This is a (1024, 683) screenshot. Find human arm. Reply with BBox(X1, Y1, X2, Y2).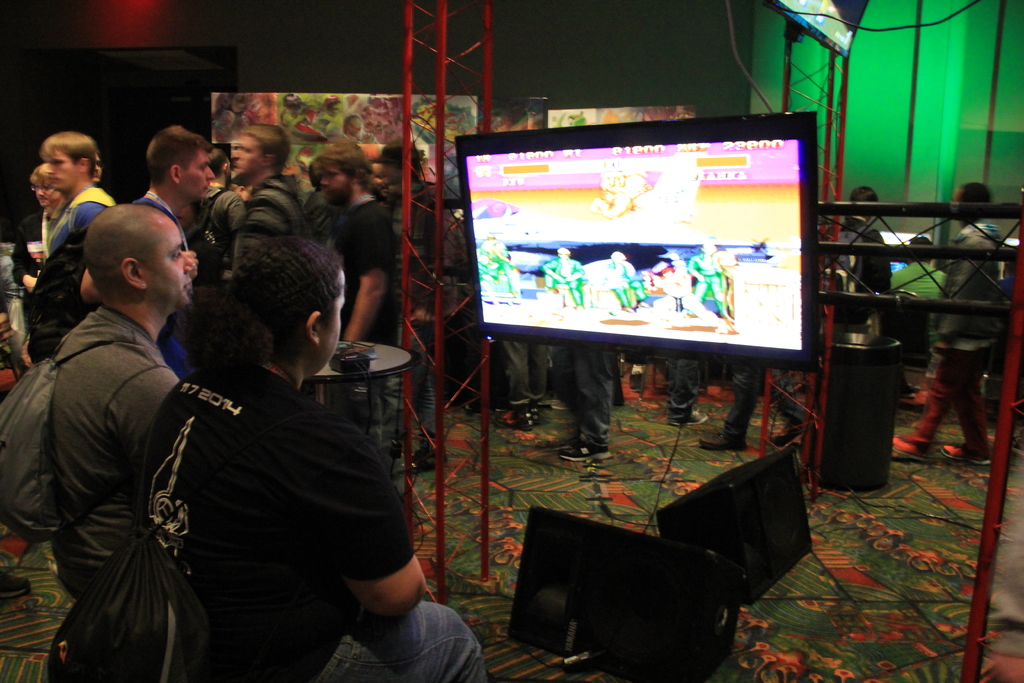
BBox(235, 199, 289, 268).
